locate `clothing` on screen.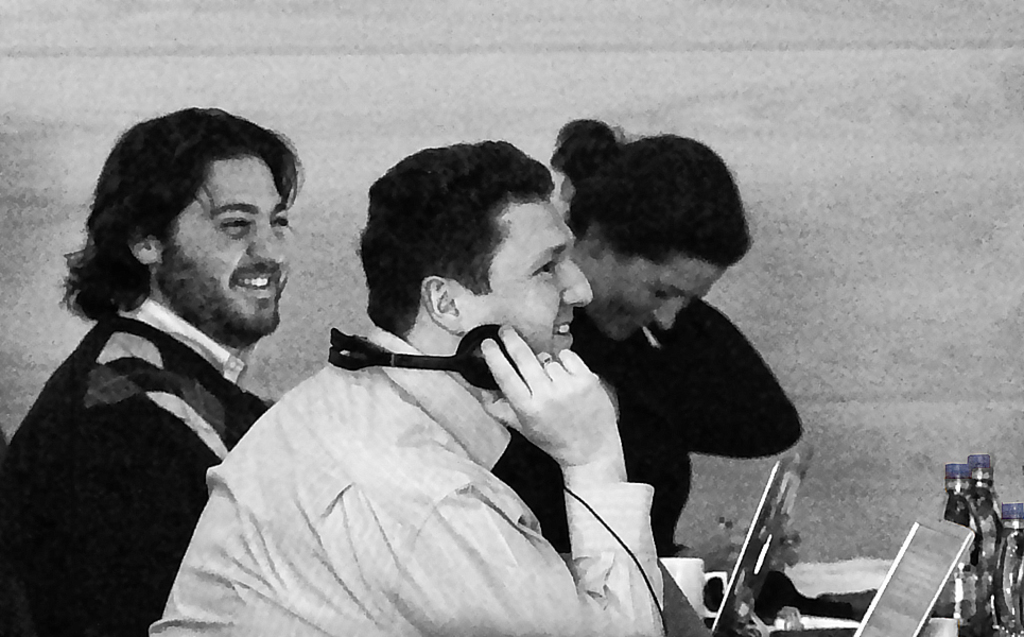
On screen at [176, 277, 641, 610].
